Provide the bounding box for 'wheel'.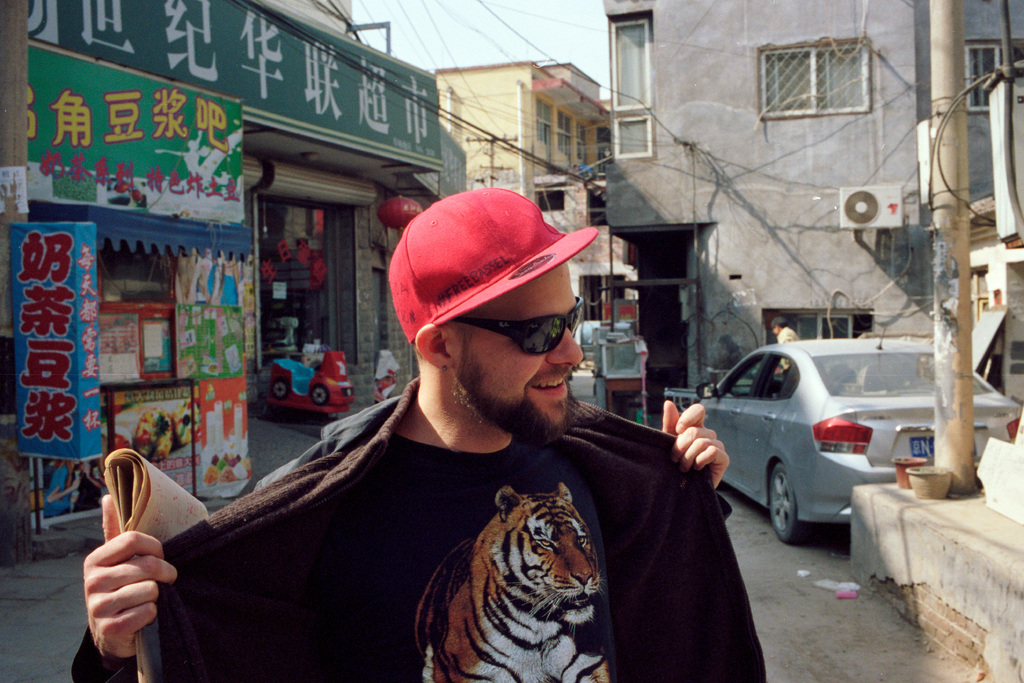
[271,376,289,398].
